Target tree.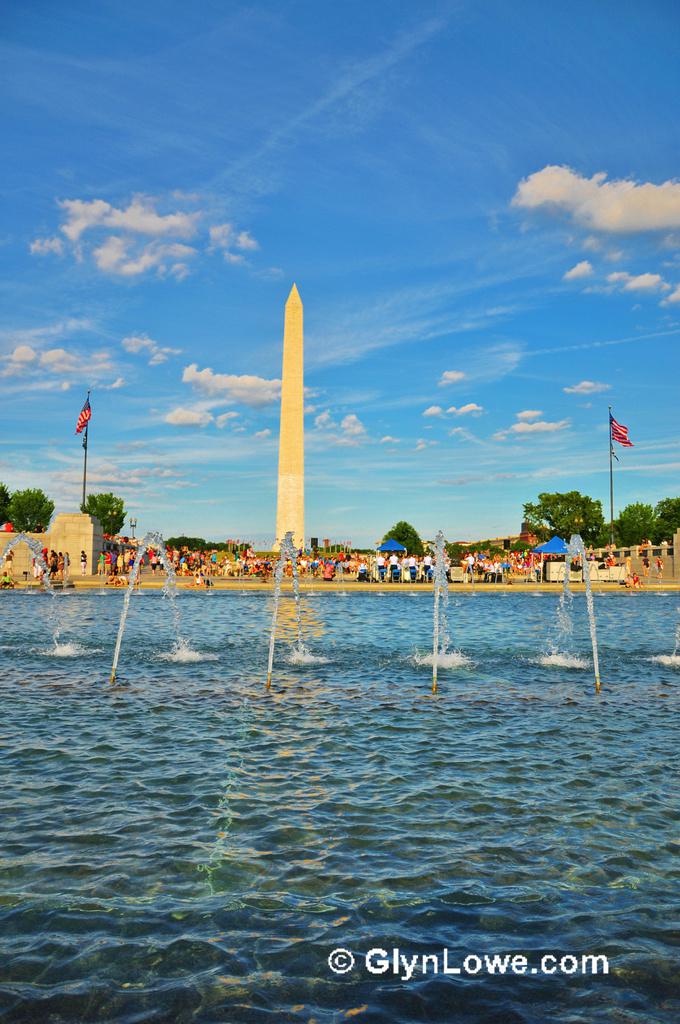
Target region: x1=86, y1=491, x2=133, y2=539.
